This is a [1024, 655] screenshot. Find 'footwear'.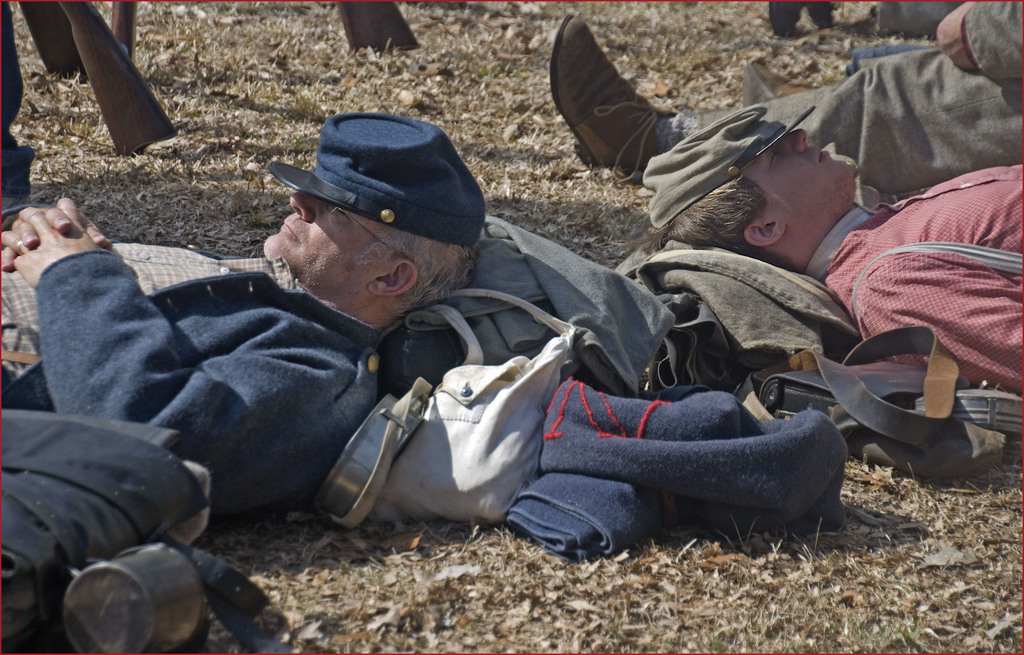
Bounding box: crop(549, 21, 707, 192).
